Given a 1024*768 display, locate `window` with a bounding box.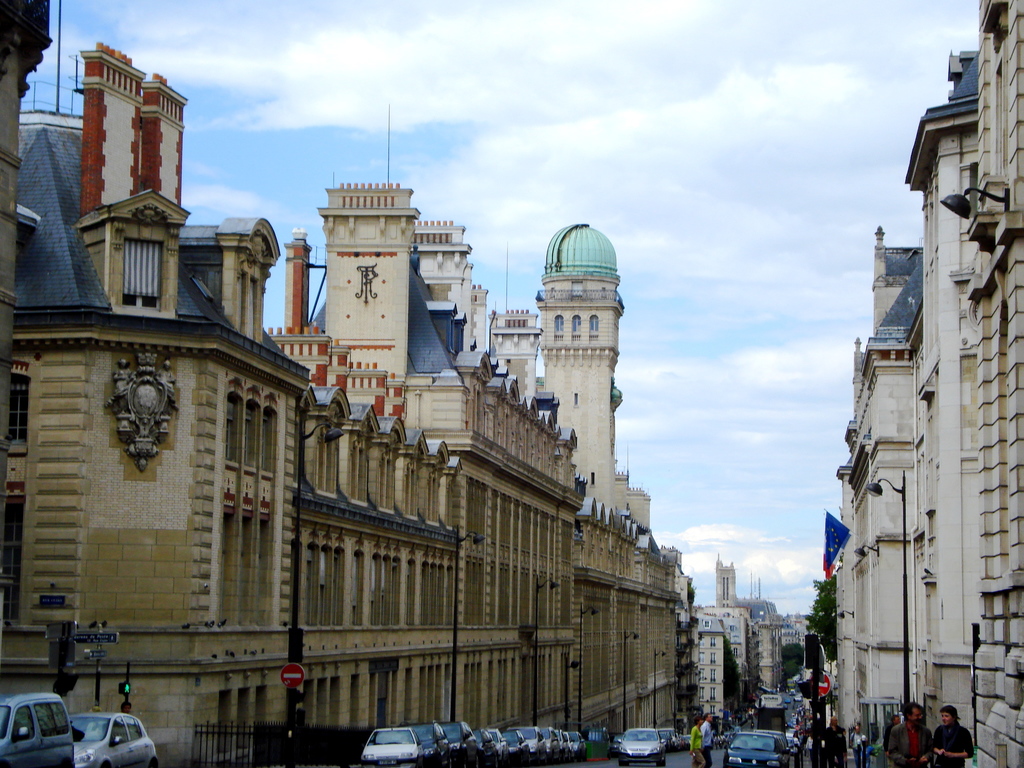
Located: [left=700, top=672, right=703, bottom=680].
